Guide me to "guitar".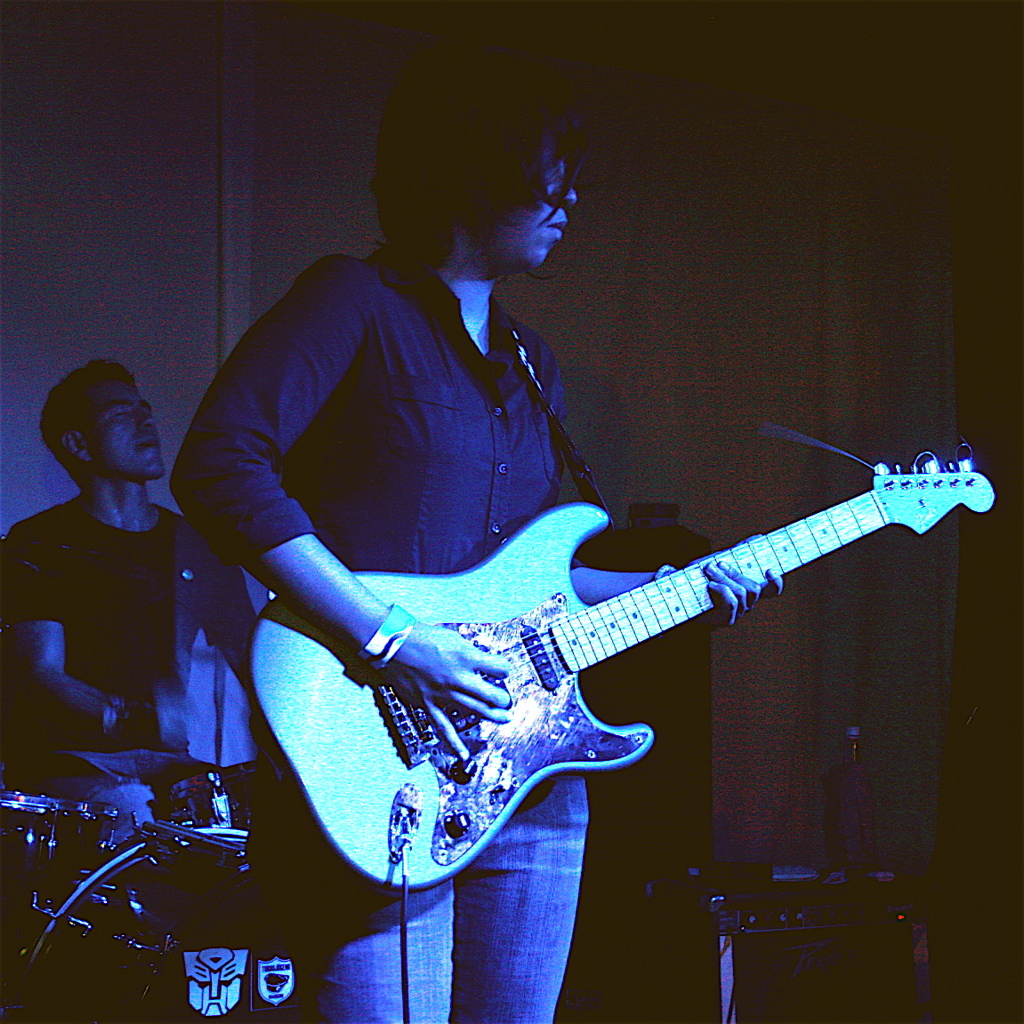
Guidance: BBox(242, 435, 999, 893).
